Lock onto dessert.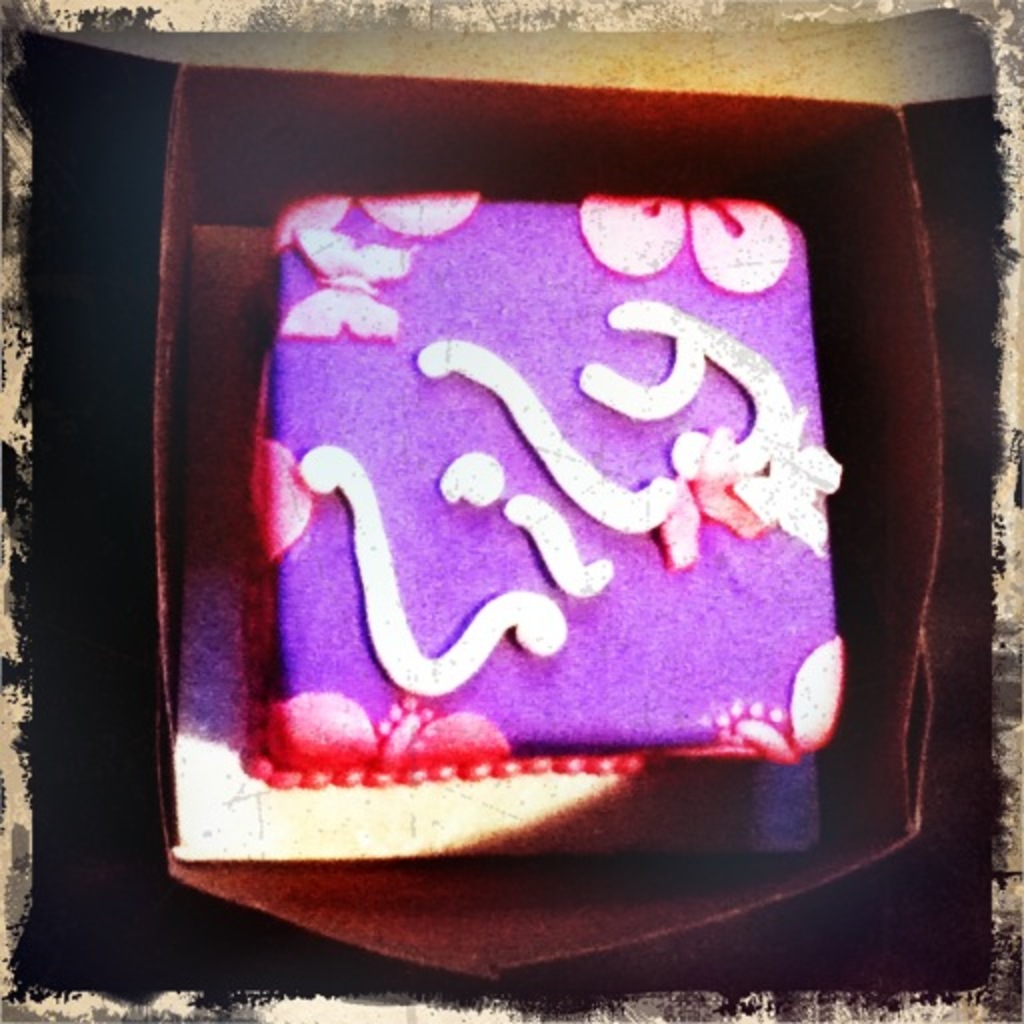
Locked: select_region(238, 194, 848, 794).
